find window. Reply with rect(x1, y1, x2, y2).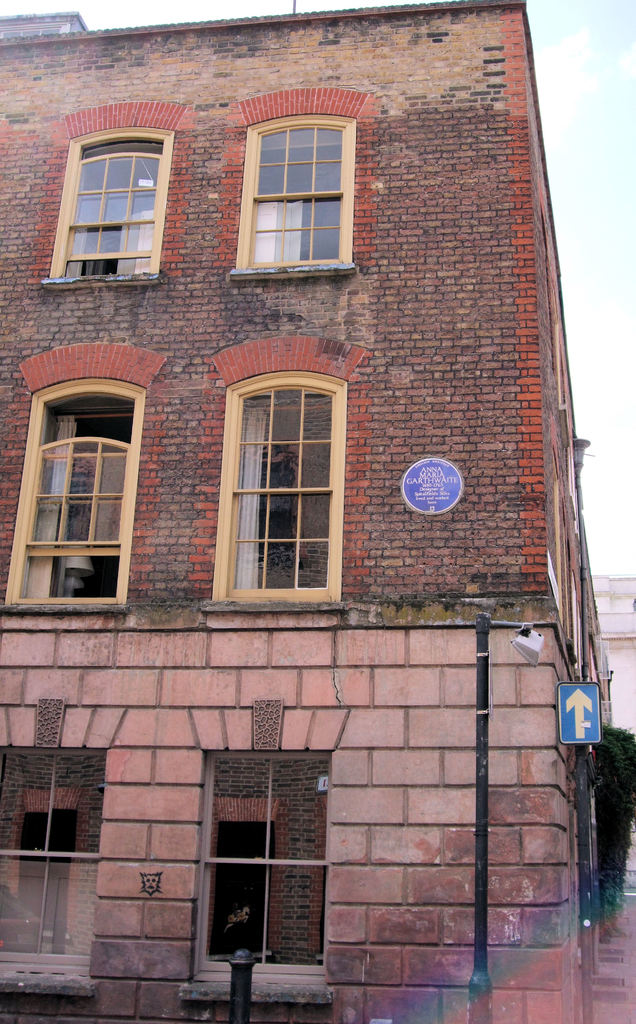
rect(0, 735, 106, 980).
